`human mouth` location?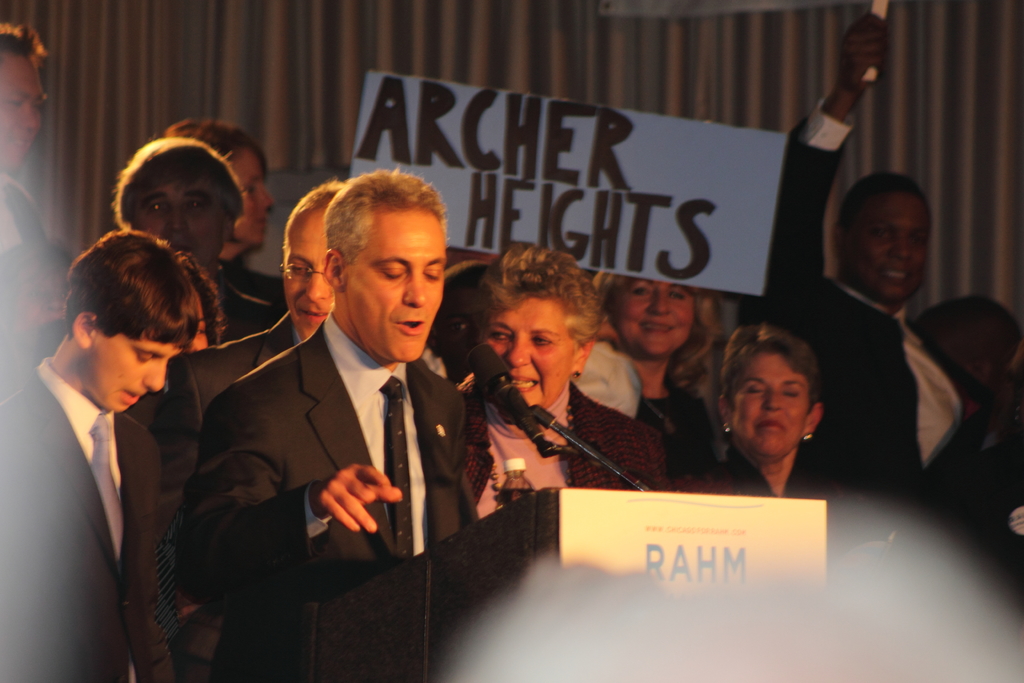
BBox(879, 267, 909, 288)
